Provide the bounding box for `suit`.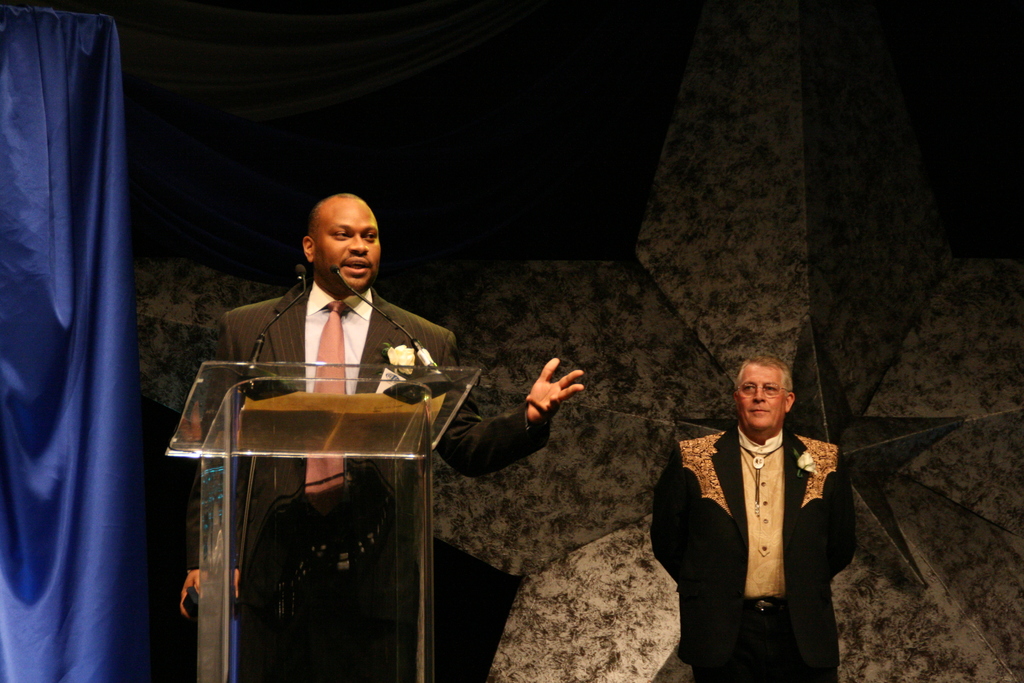
bbox=(191, 279, 554, 682).
